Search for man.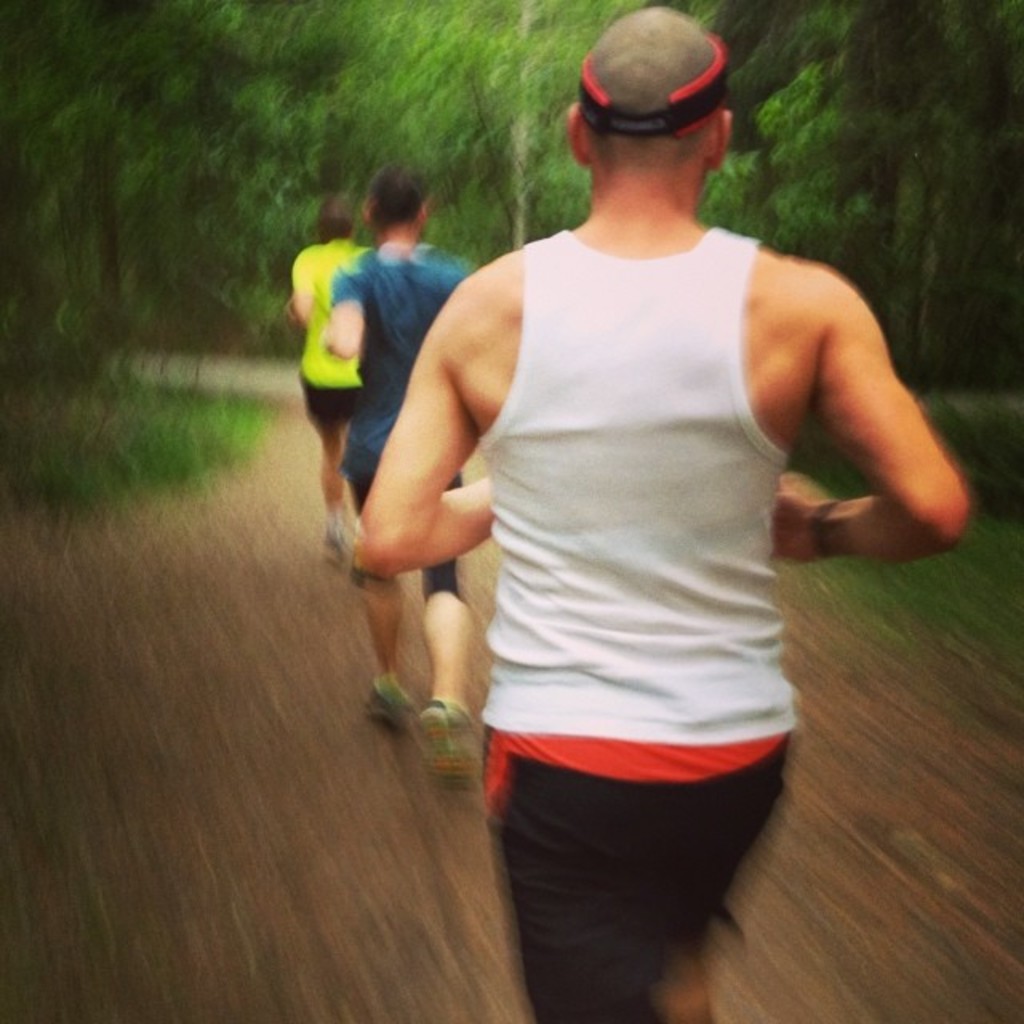
Found at l=288, t=0, r=979, b=1023.
